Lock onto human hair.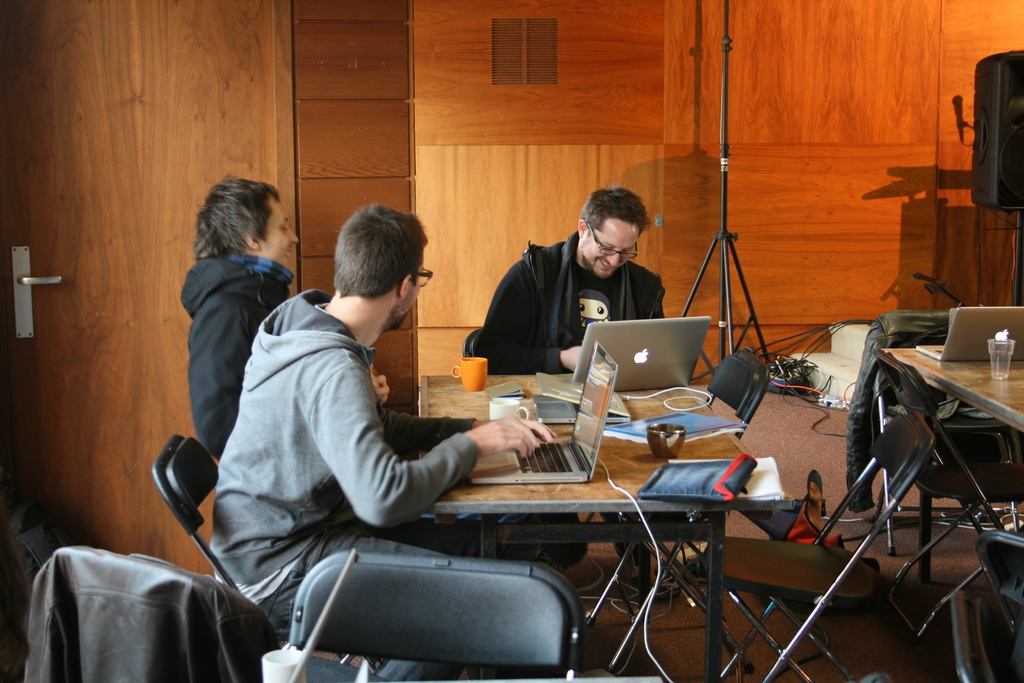
Locked: [578,185,655,239].
